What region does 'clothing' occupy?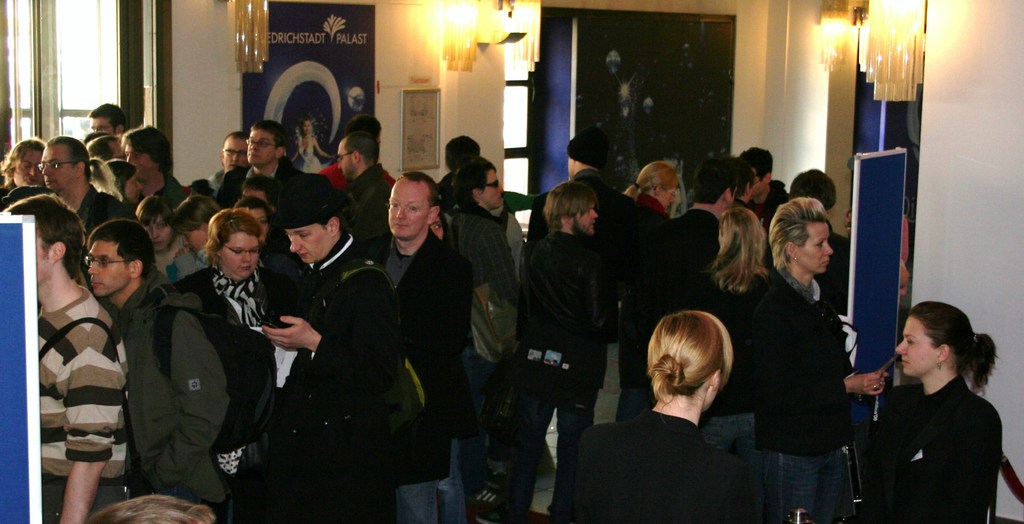
crop(344, 216, 472, 523).
